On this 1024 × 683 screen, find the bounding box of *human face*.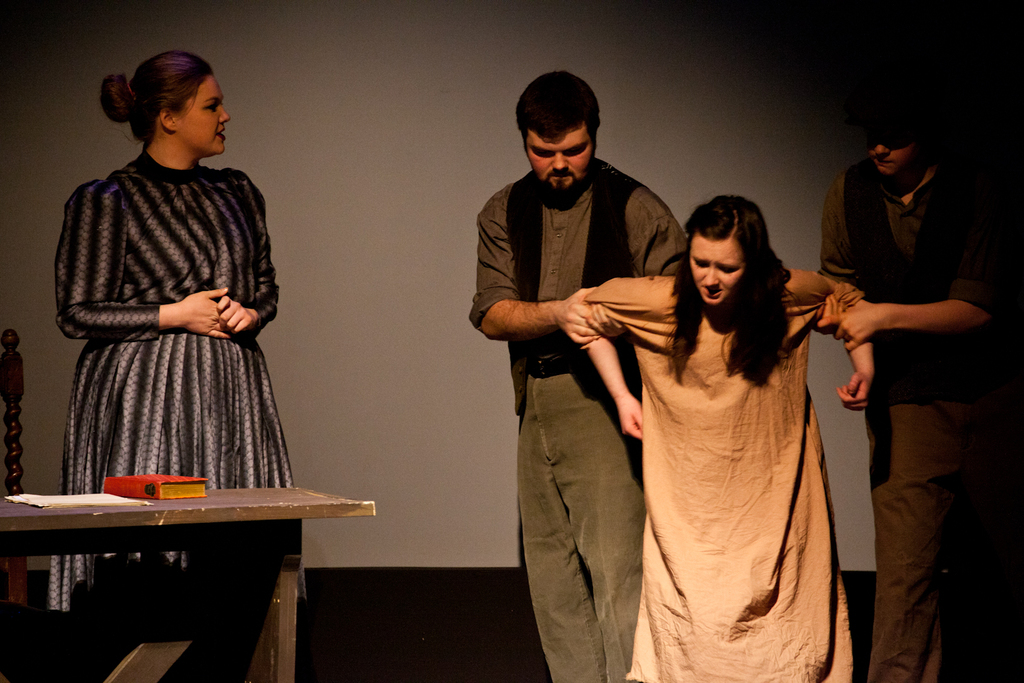
Bounding box: [688,242,746,307].
